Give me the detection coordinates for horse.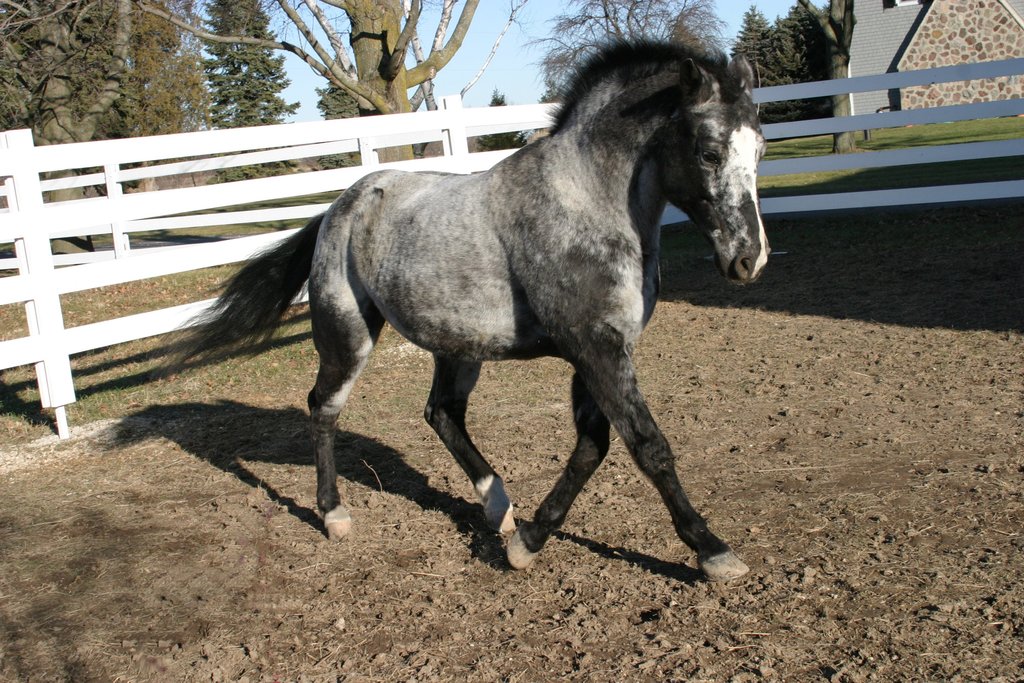
<box>149,25,775,580</box>.
